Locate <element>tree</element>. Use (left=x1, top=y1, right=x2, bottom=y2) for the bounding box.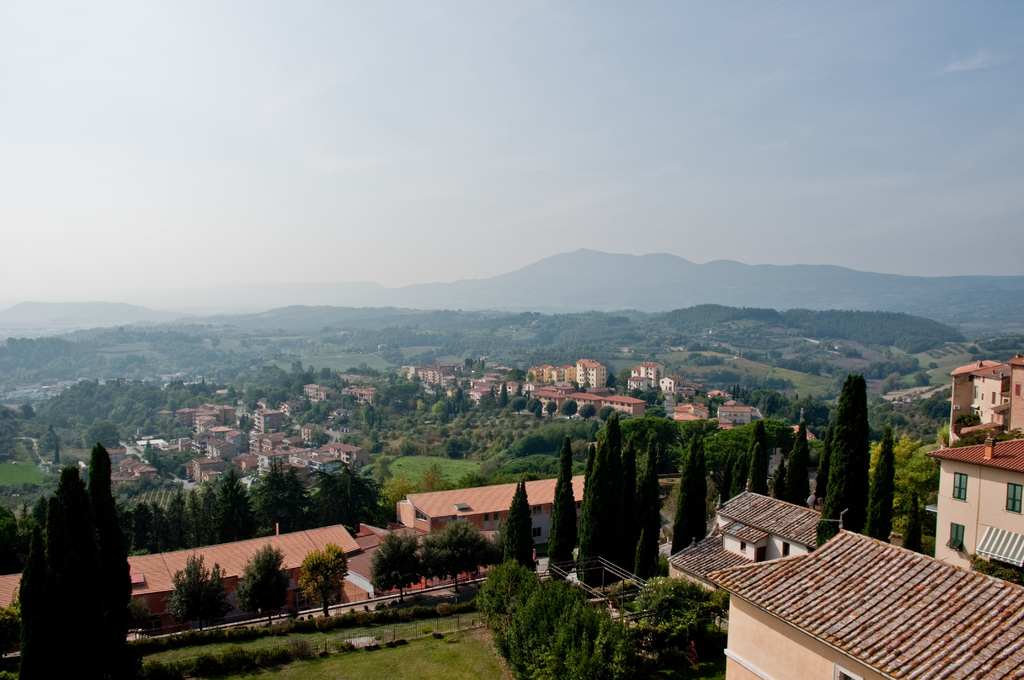
(left=574, top=407, right=598, bottom=421).
